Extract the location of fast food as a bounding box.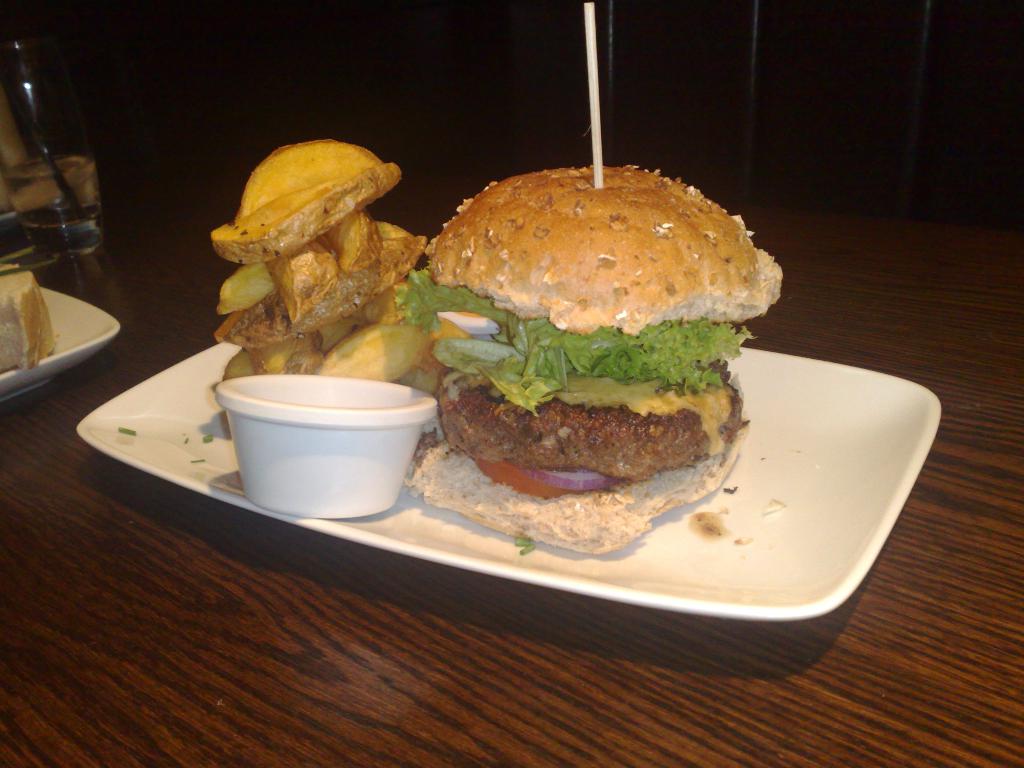
(0, 268, 58, 373).
